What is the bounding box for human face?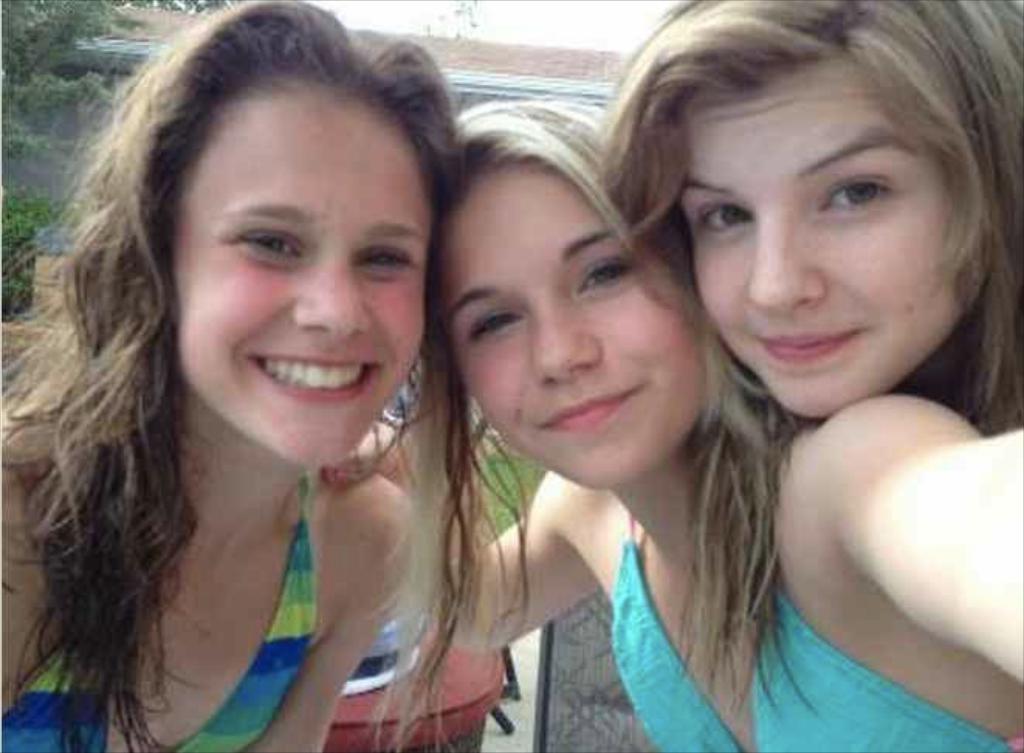
region(437, 161, 710, 488).
